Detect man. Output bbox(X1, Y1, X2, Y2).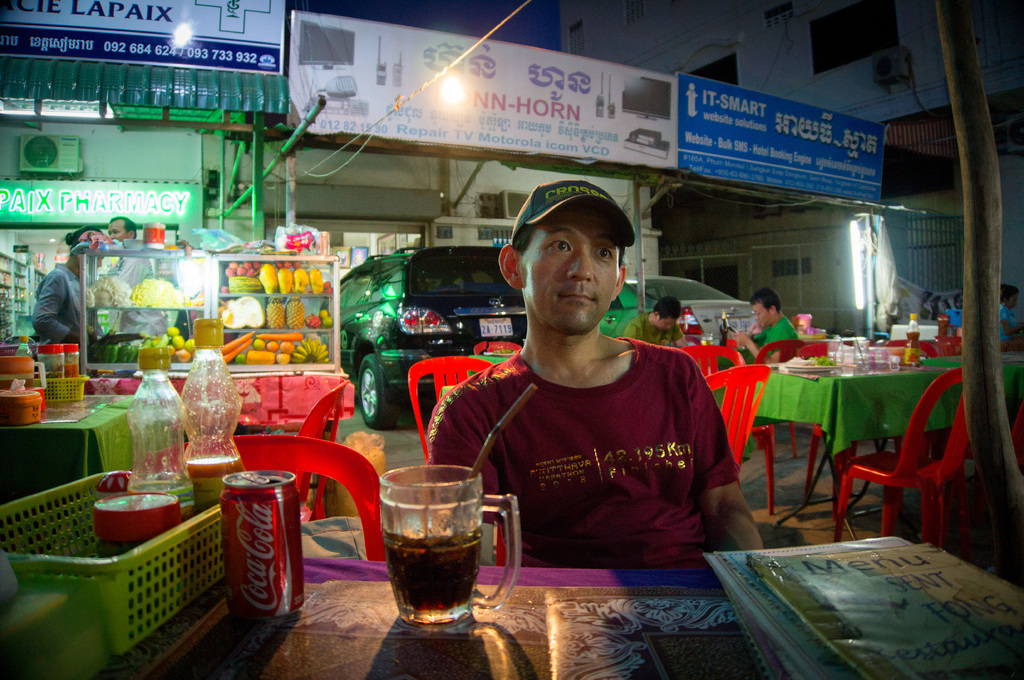
bbox(752, 291, 803, 342).
